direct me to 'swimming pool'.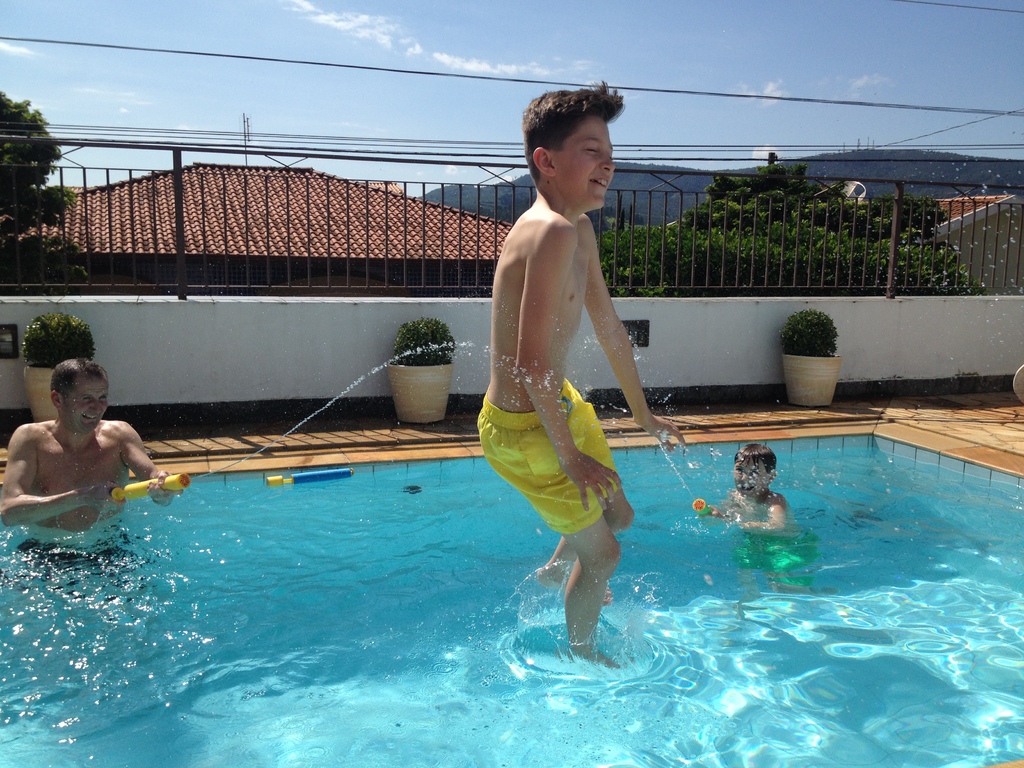
Direction: {"x1": 0, "y1": 417, "x2": 1023, "y2": 767}.
